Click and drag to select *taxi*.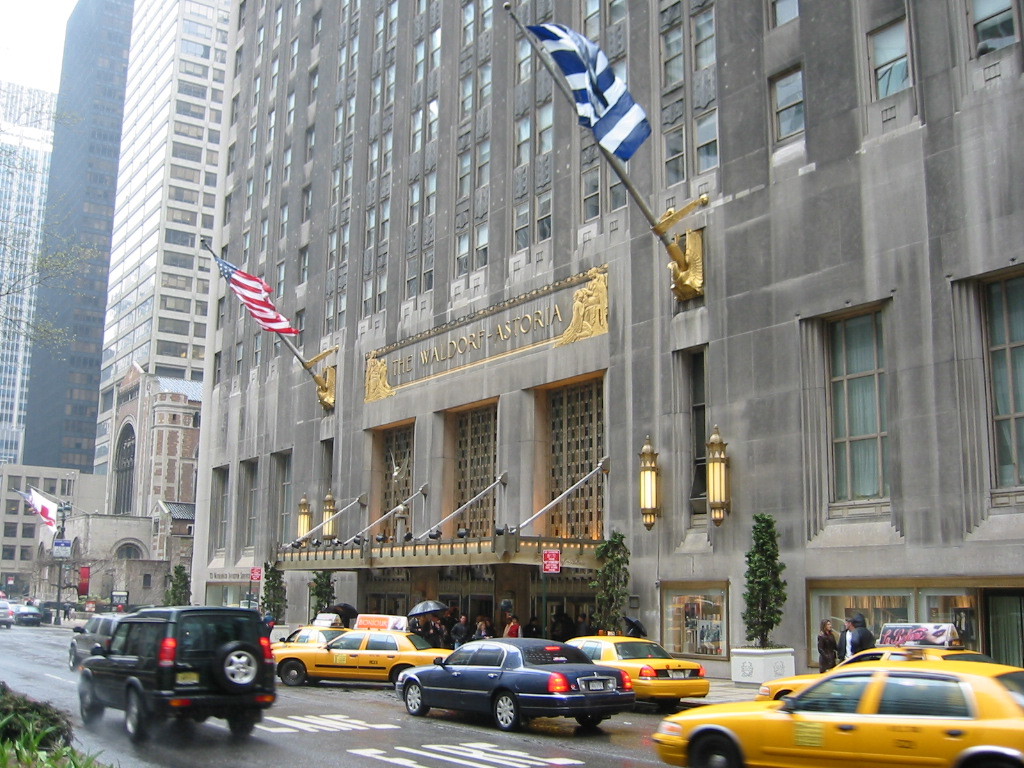
Selection: x1=272, y1=630, x2=460, y2=685.
